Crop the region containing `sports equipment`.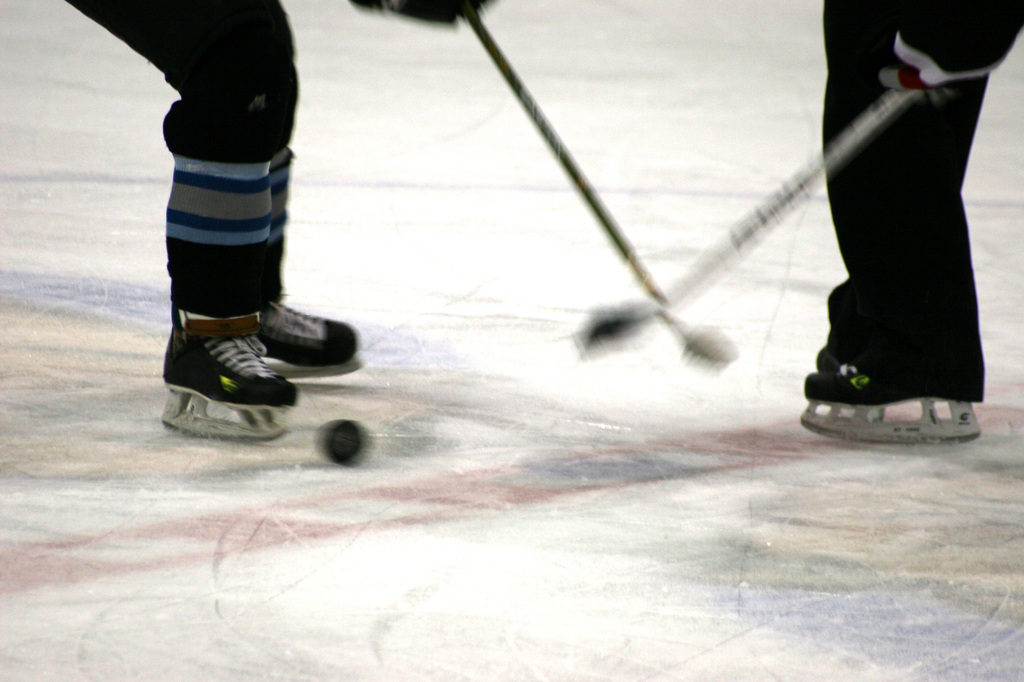
Crop region: box=[797, 356, 979, 450].
